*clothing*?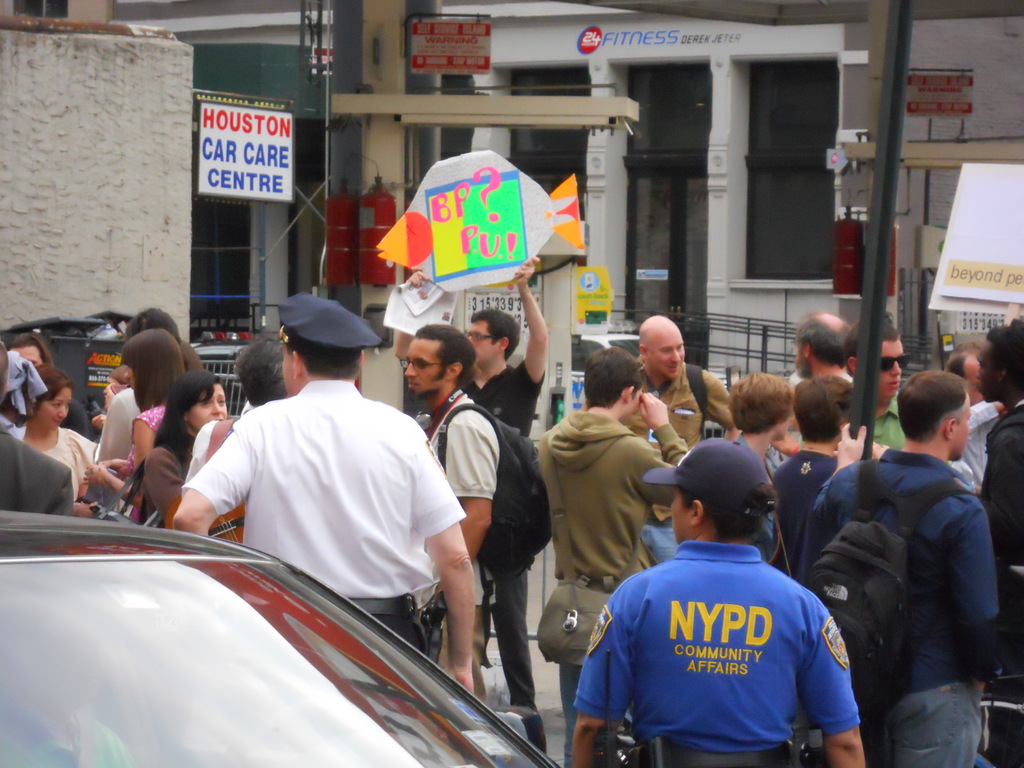
locate(93, 384, 141, 463)
